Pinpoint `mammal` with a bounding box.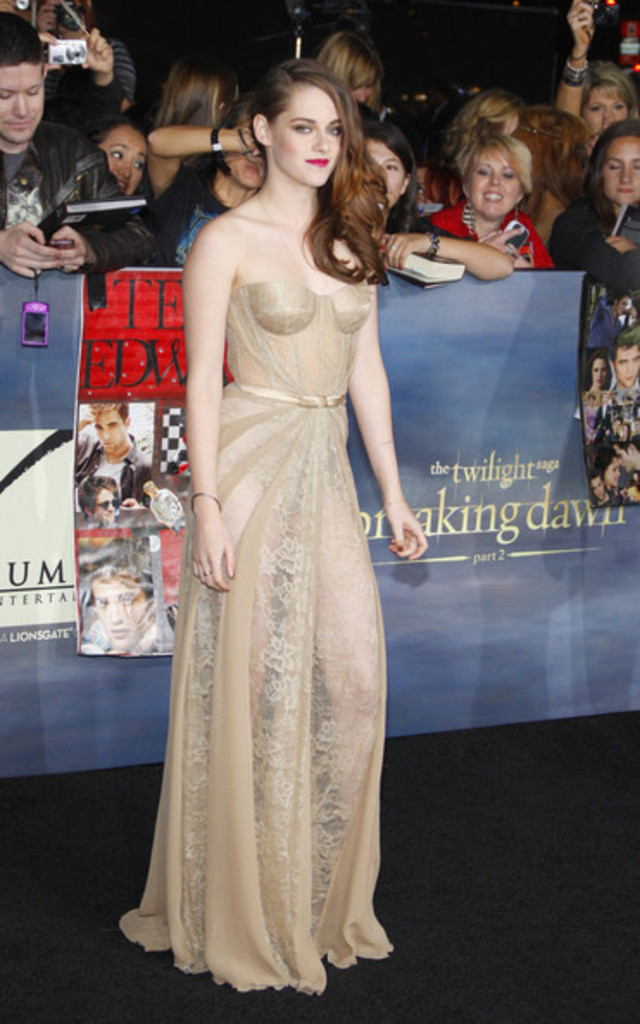
left=141, top=481, right=190, bottom=536.
